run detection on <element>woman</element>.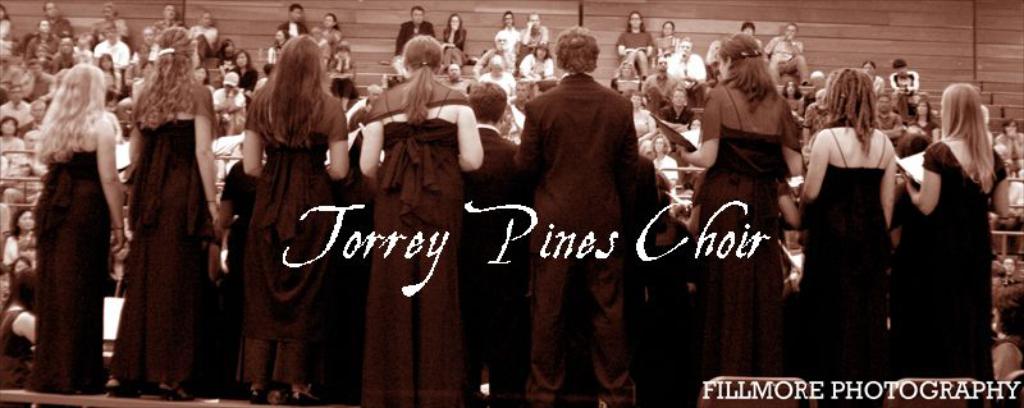
Result: x1=93 y1=3 x2=129 y2=43.
